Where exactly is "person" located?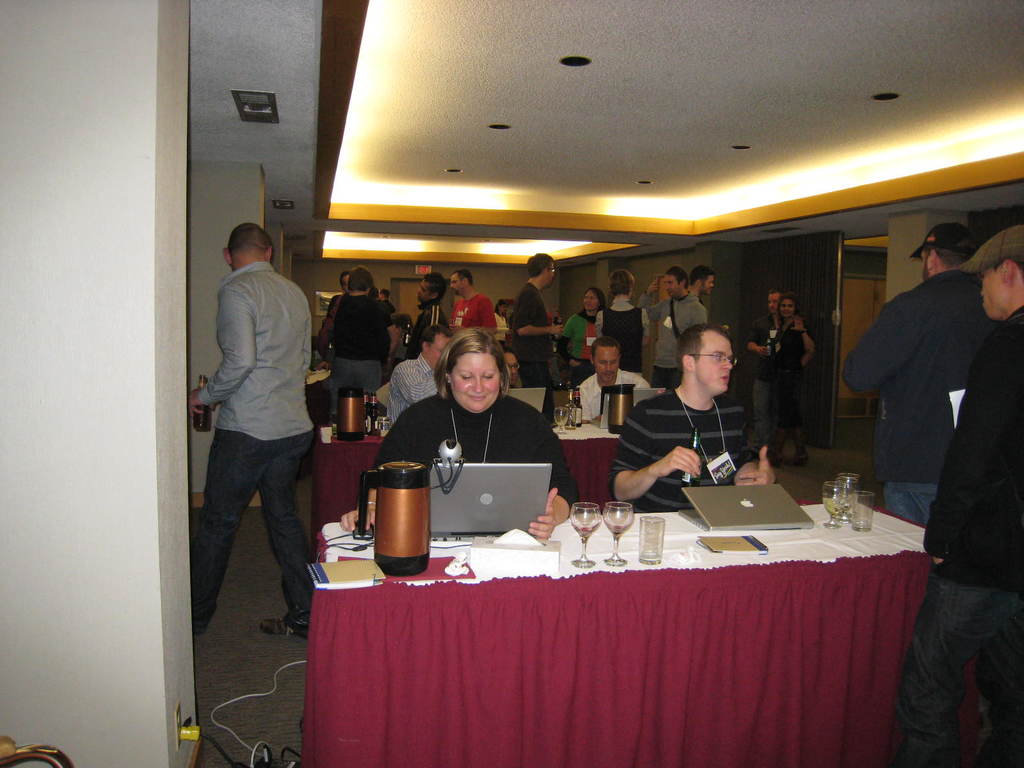
Its bounding box is {"x1": 346, "y1": 324, "x2": 575, "y2": 534}.
